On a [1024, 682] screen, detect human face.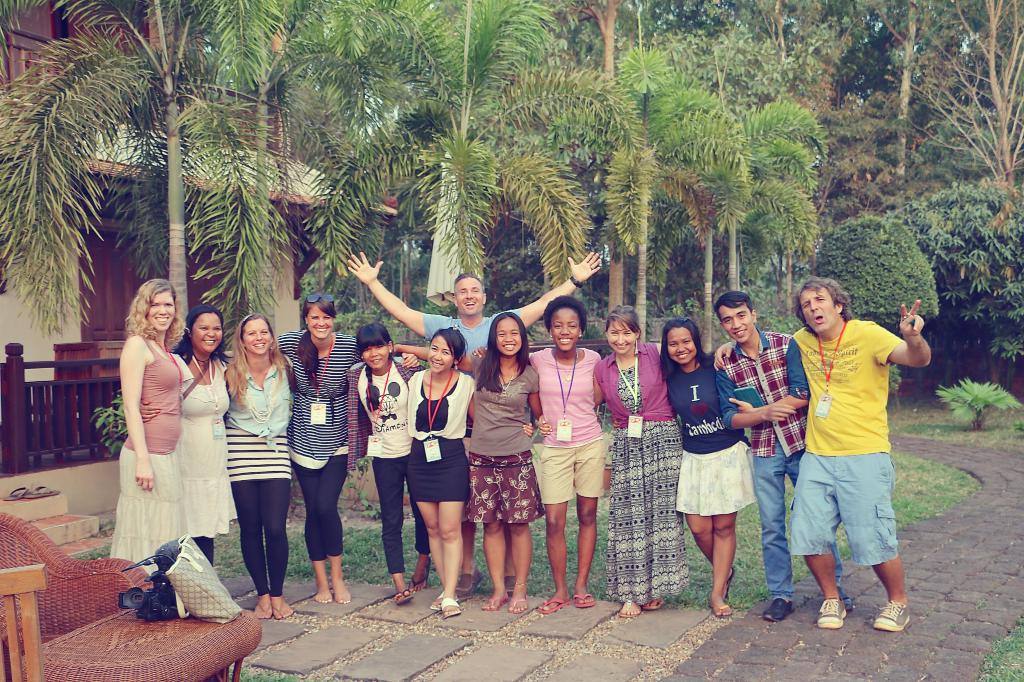
region(551, 309, 577, 356).
